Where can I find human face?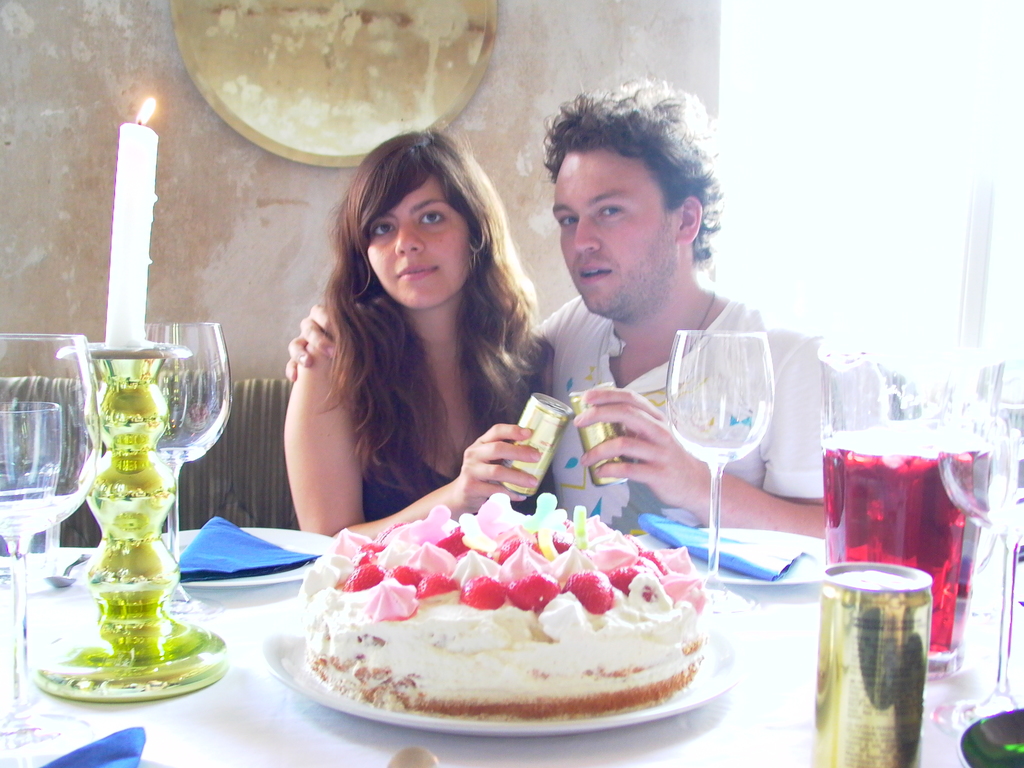
You can find it at (left=355, top=173, right=476, bottom=308).
